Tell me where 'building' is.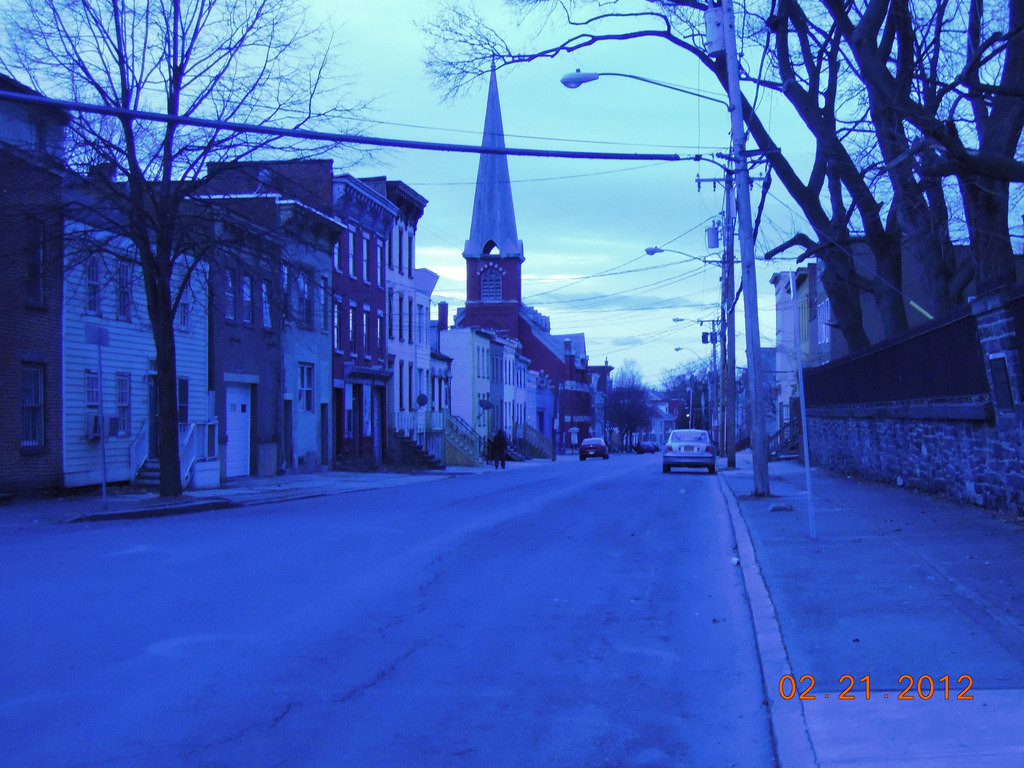
'building' is at (left=432, top=48, right=609, bottom=458).
